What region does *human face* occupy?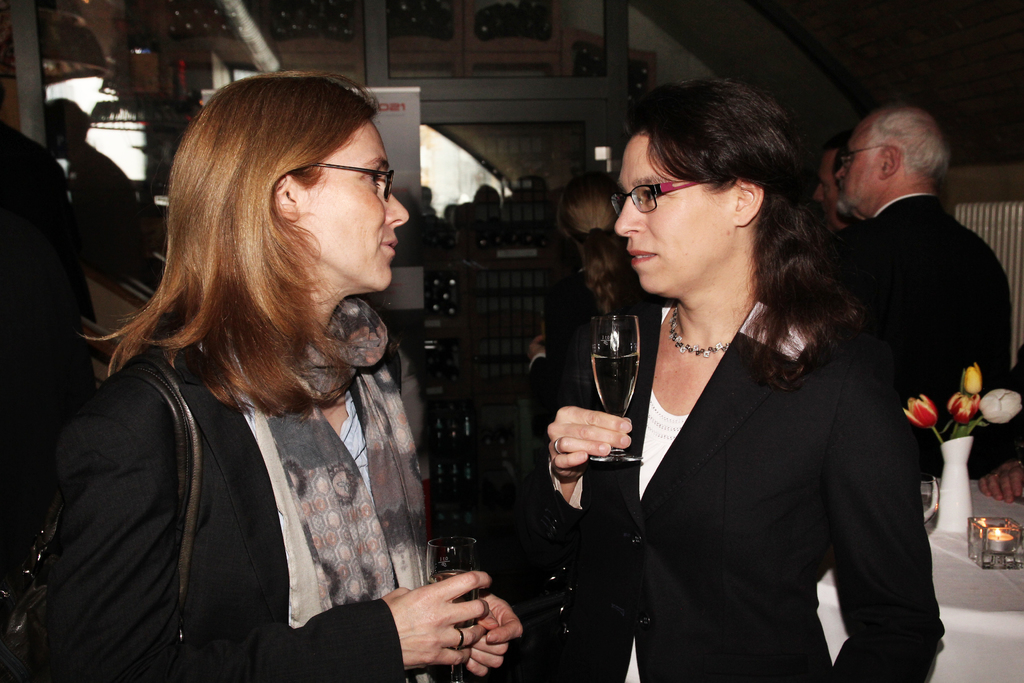
837, 126, 877, 213.
